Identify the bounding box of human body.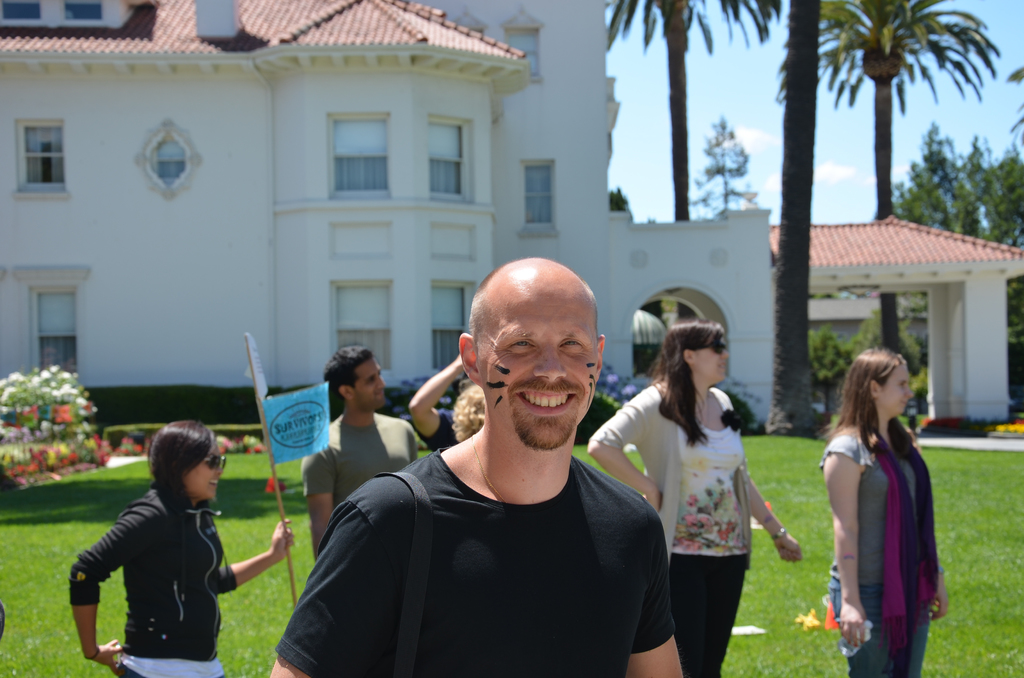
crop(69, 408, 294, 677).
